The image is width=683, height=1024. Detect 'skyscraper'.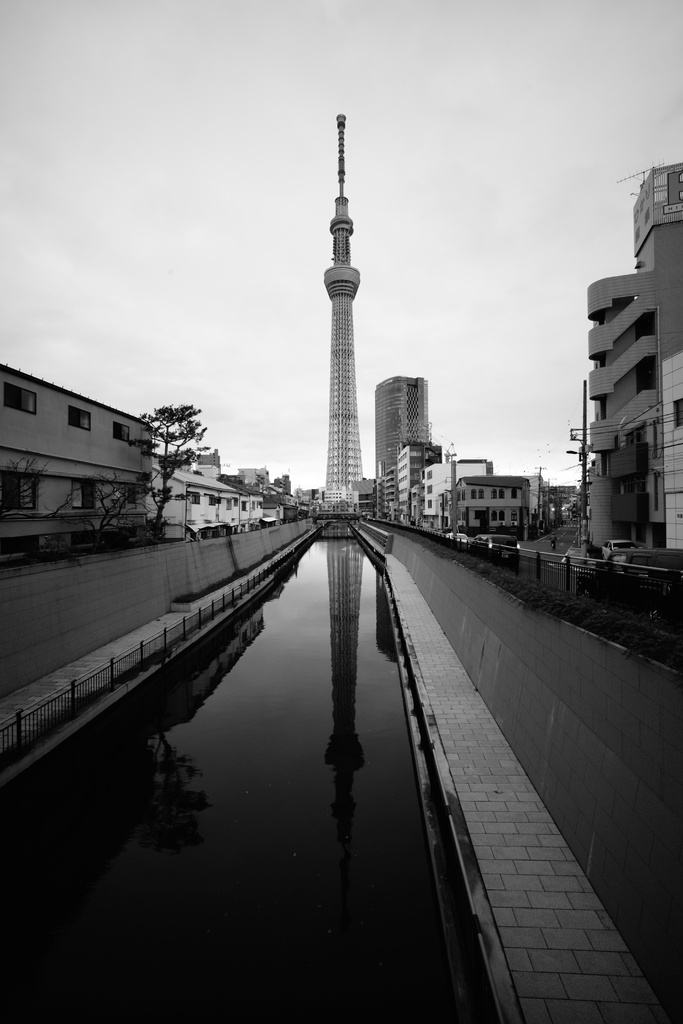
Detection: 376, 370, 436, 514.
